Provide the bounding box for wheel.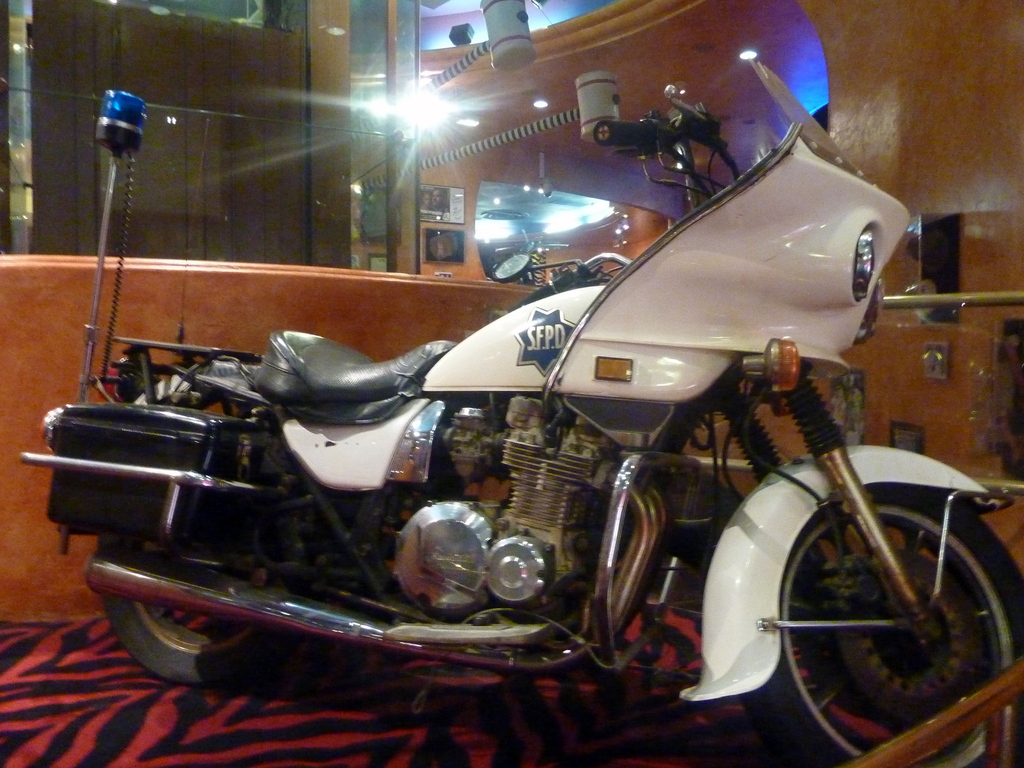
l=721, t=460, r=1000, b=739.
